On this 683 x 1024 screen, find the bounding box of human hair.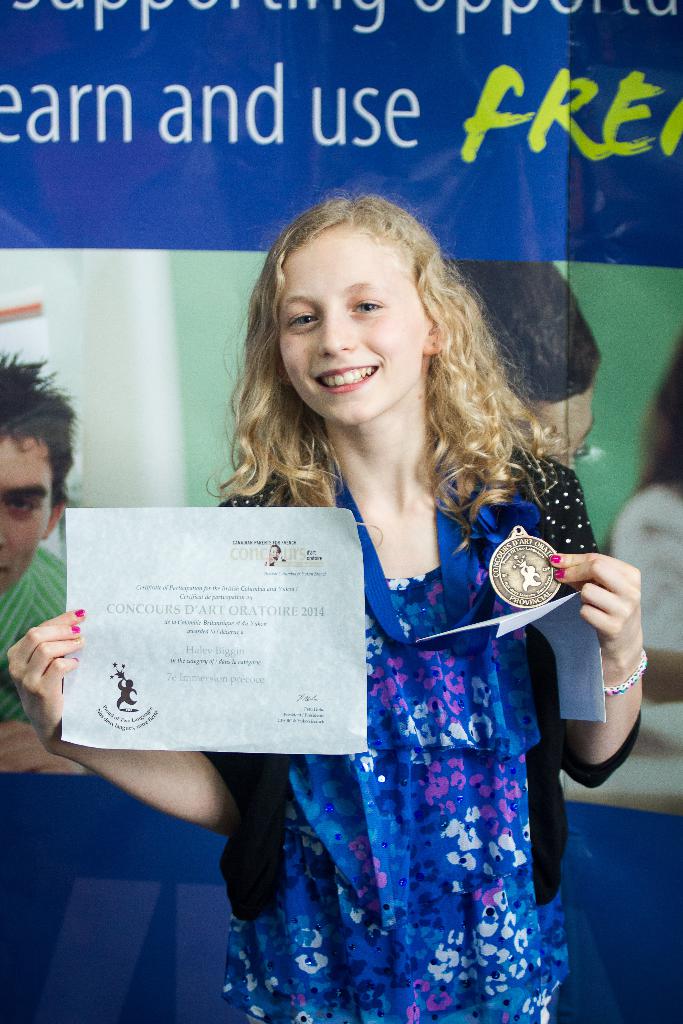
Bounding box: detection(0, 344, 87, 522).
